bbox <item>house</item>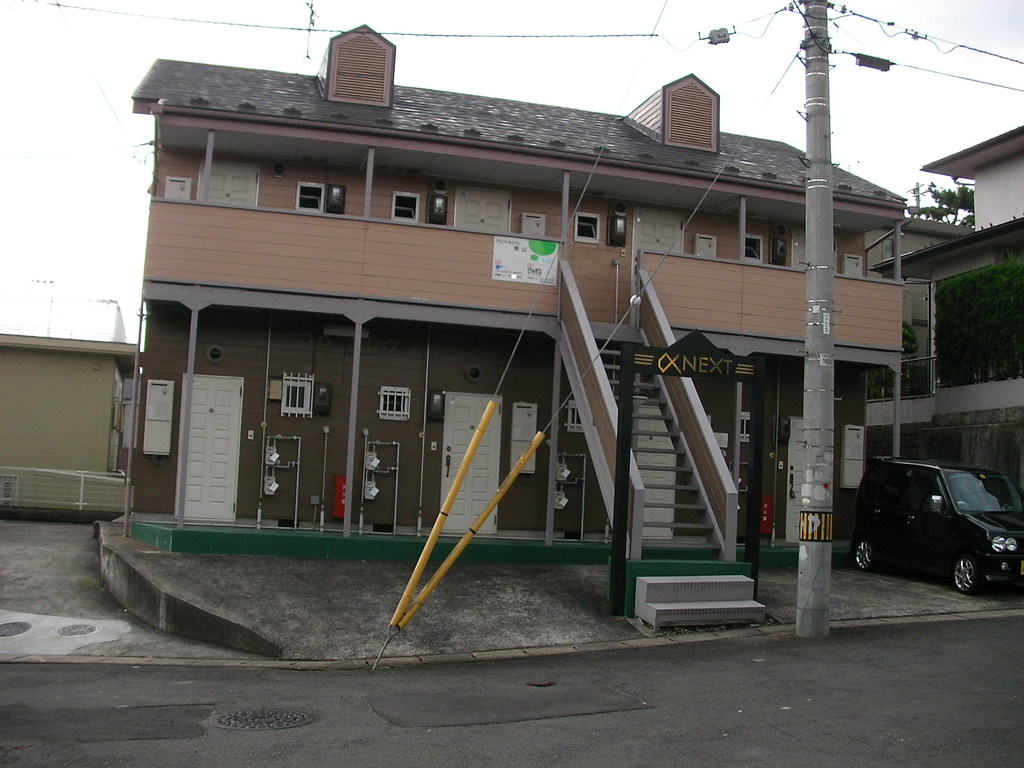
box(3, 276, 133, 525)
